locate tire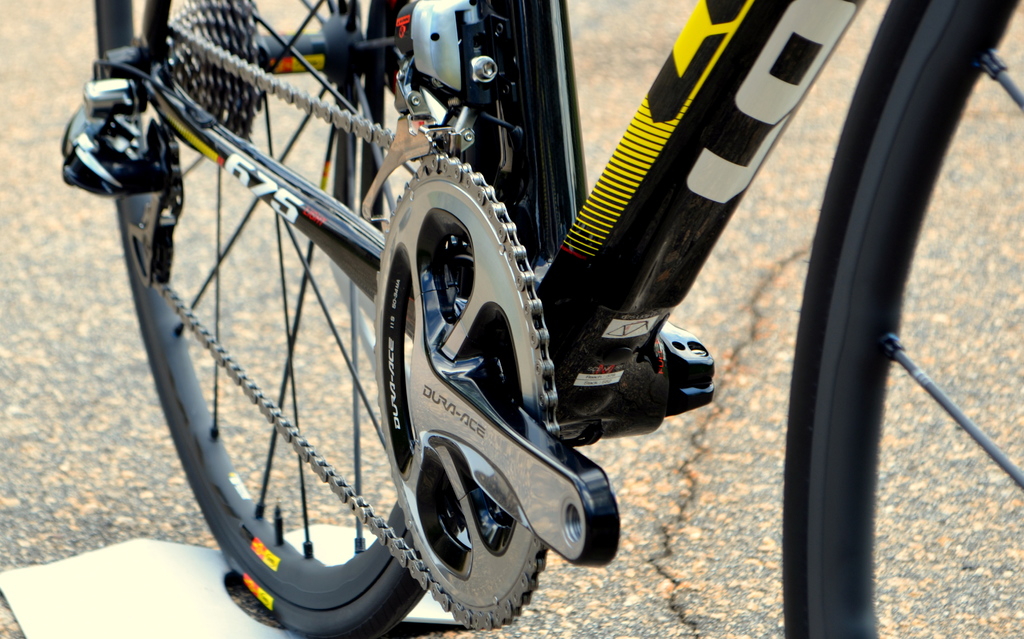
region(90, 0, 521, 638)
